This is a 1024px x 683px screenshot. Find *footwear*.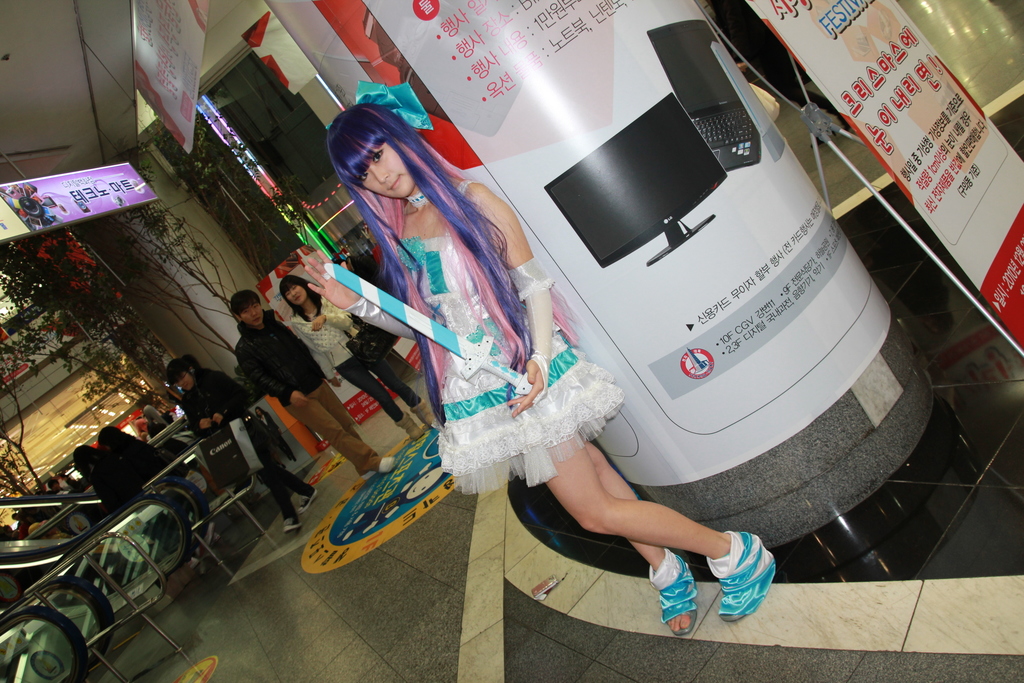
Bounding box: bbox(377, 457, 396, 475).
